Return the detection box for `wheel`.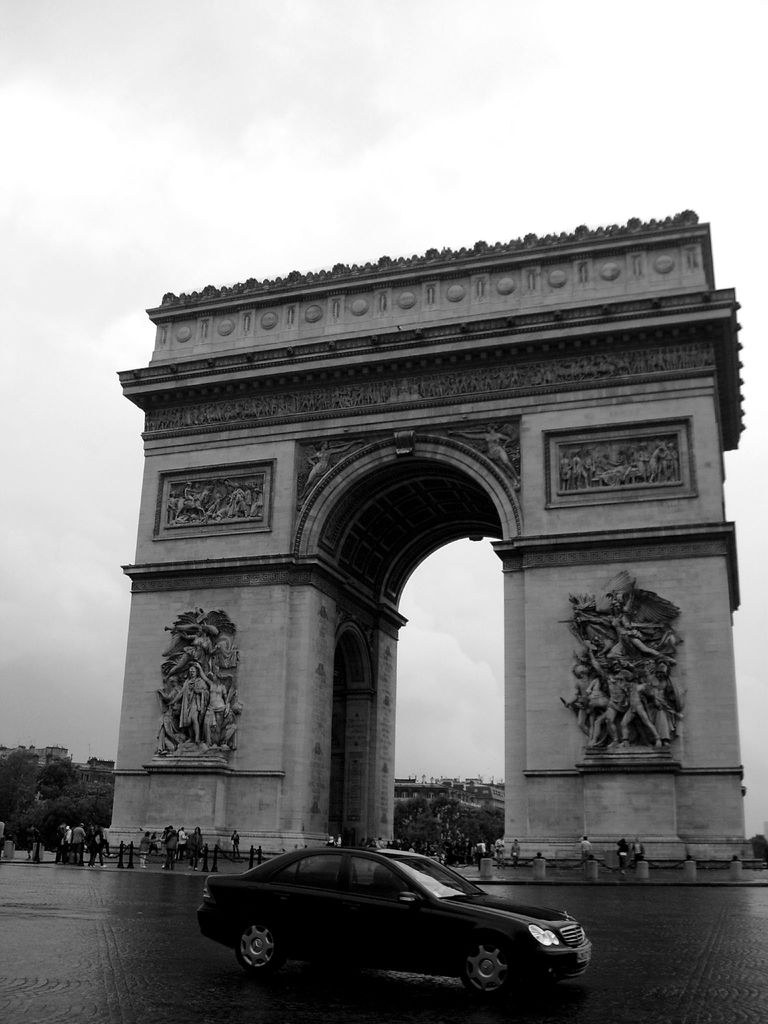
box(214, 911, 291, 988).
